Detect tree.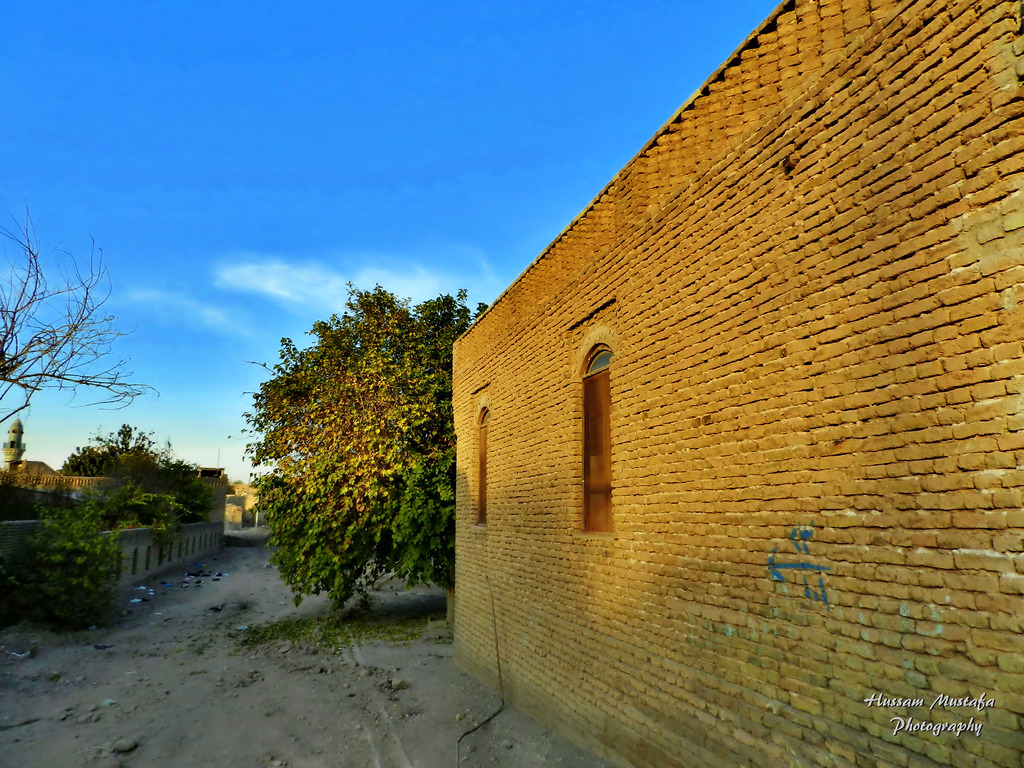
Detected at {"x1": 0, "y1": 198, "x2": 168, "y2": 447}.
